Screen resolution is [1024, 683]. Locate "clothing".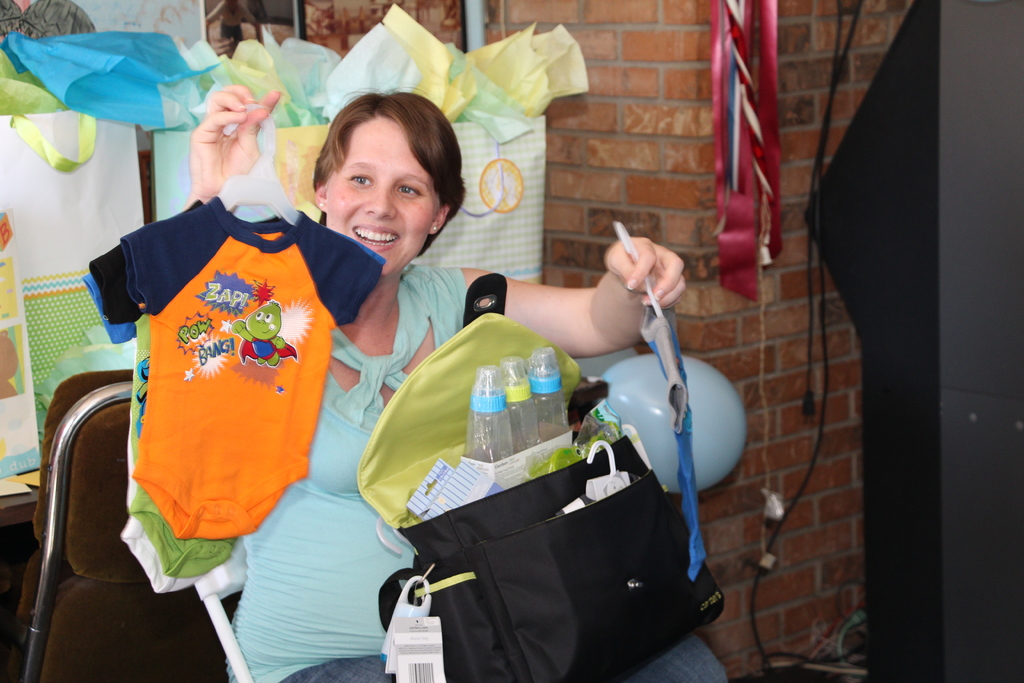
(left=88, top=193, right=383, bottom=578).
